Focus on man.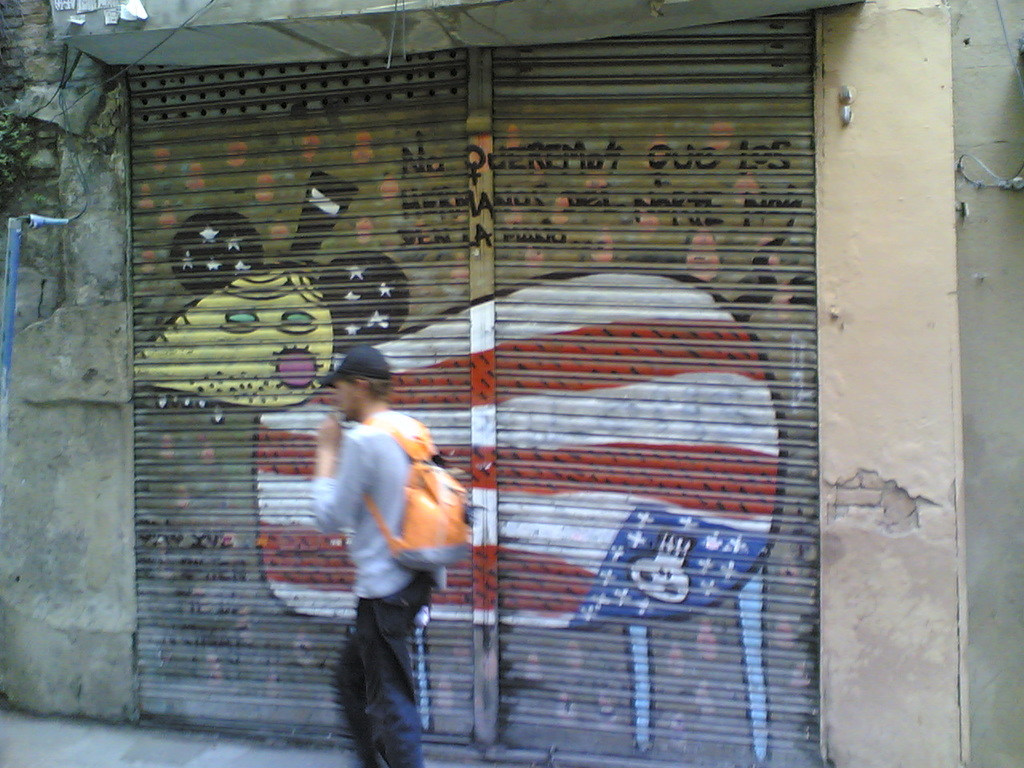
Focused at box(301, 343, 438, 767).
